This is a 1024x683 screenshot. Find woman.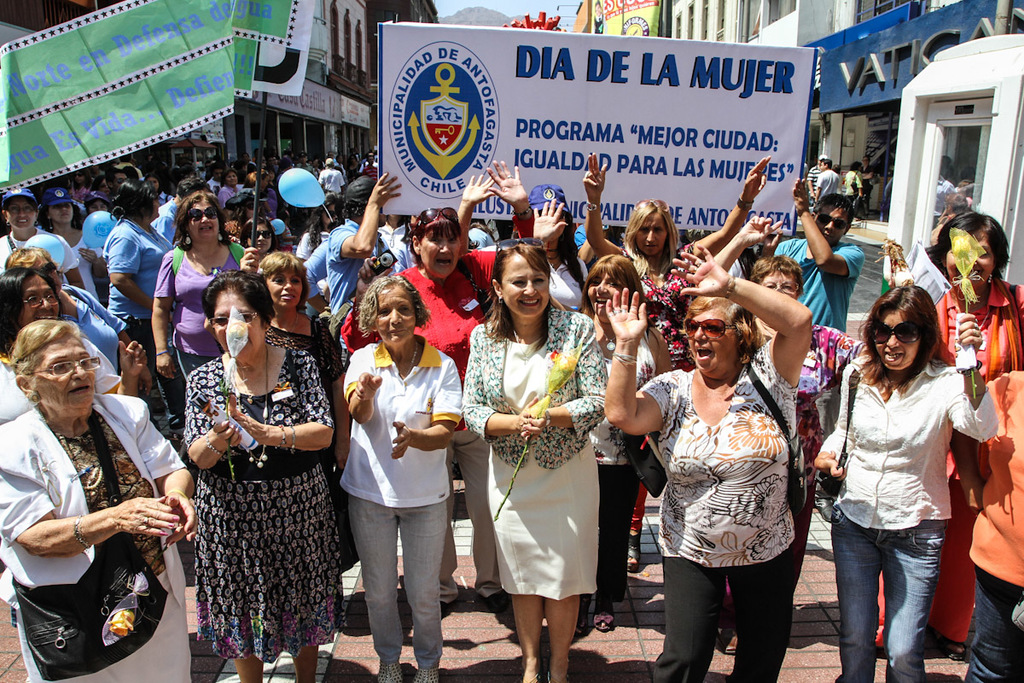
Bounding box: bbox=(182, 270, 350, 682).
